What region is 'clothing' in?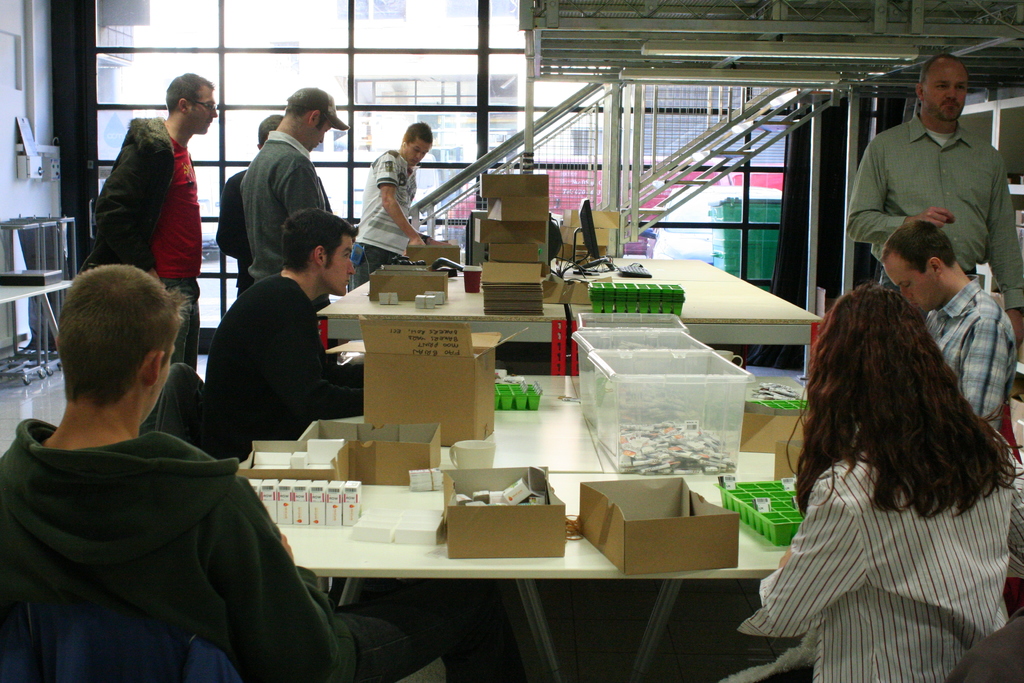
rect(746, 454, 1023, 682).
